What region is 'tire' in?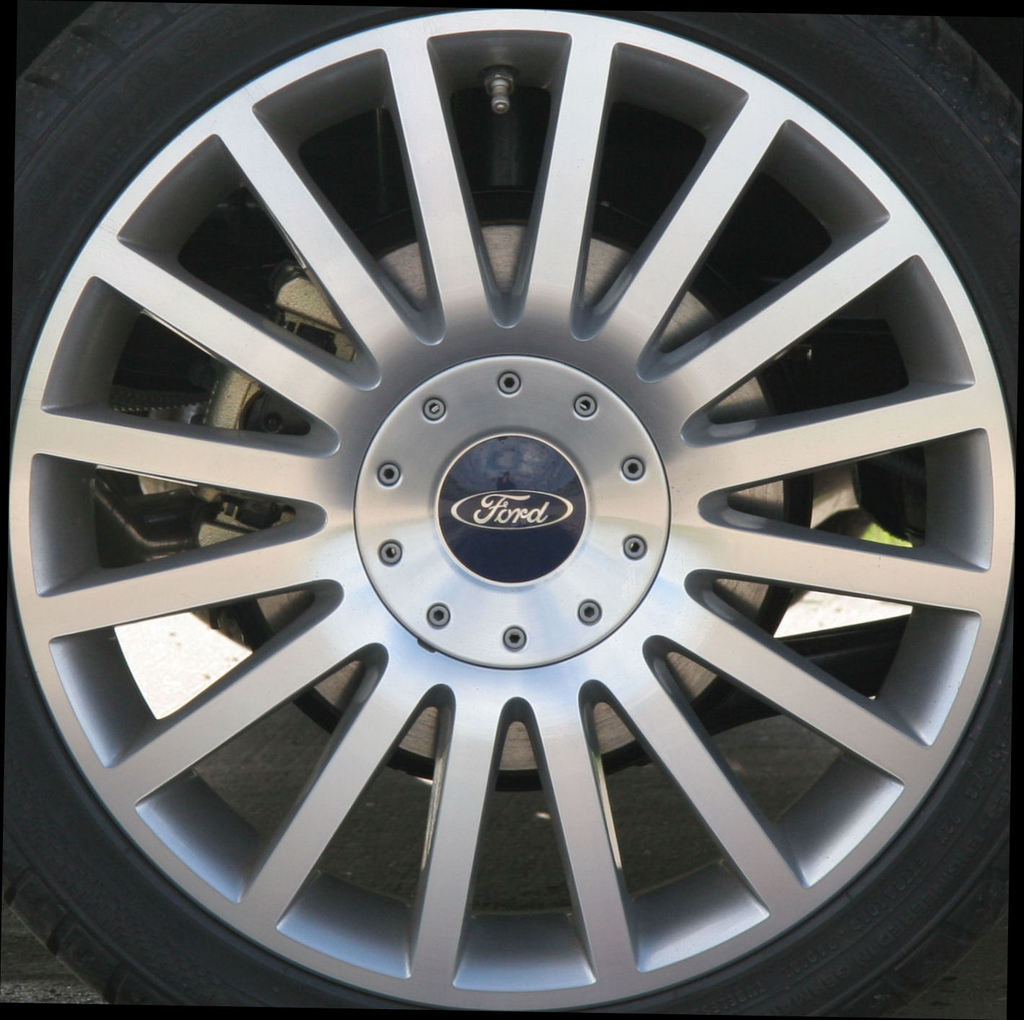
0,0,1023,1019.
